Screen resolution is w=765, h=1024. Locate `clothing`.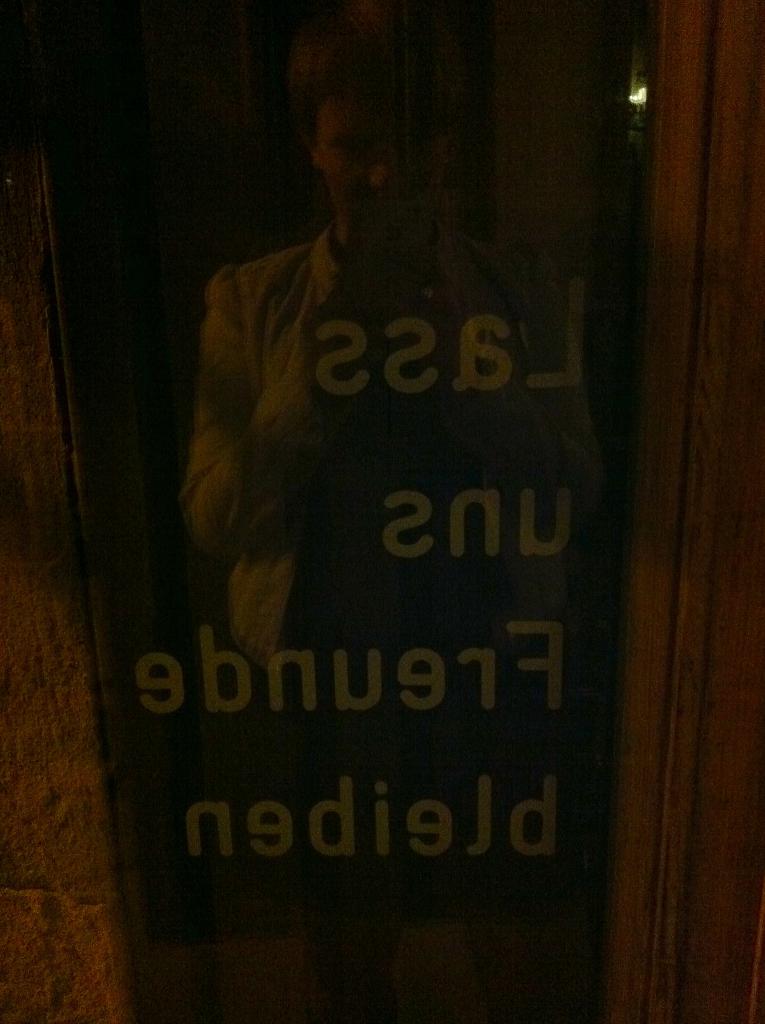
select_region(181, 214, 630, 680).
